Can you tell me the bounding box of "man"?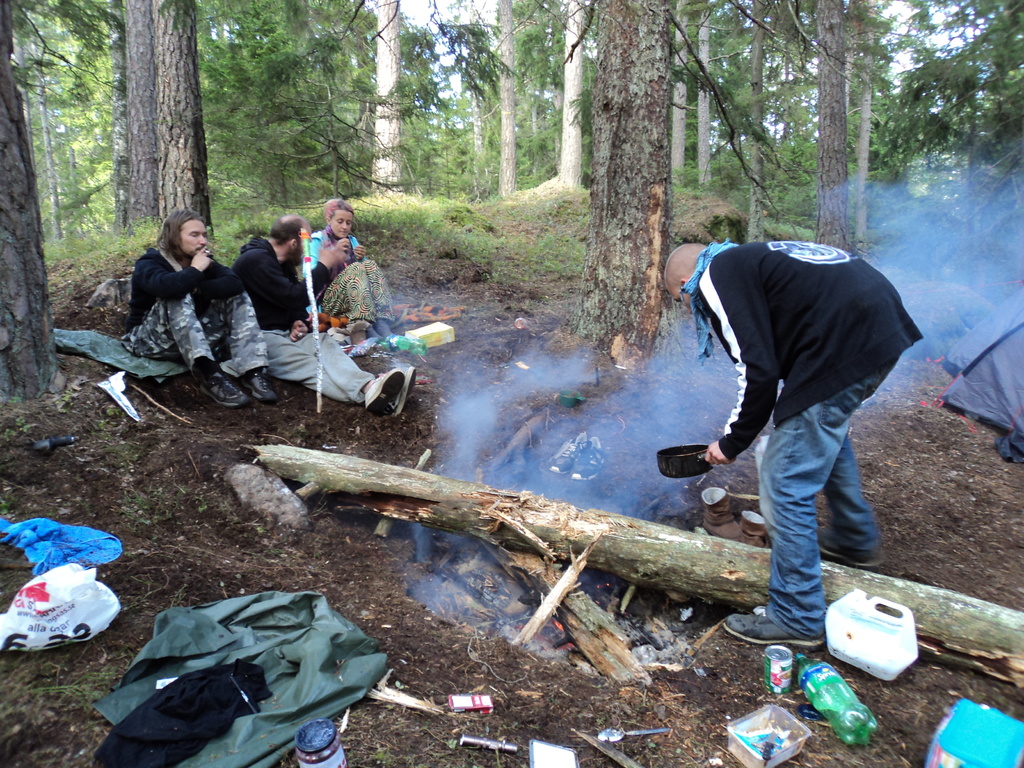
l=121, t=208, r=276, b=412.
